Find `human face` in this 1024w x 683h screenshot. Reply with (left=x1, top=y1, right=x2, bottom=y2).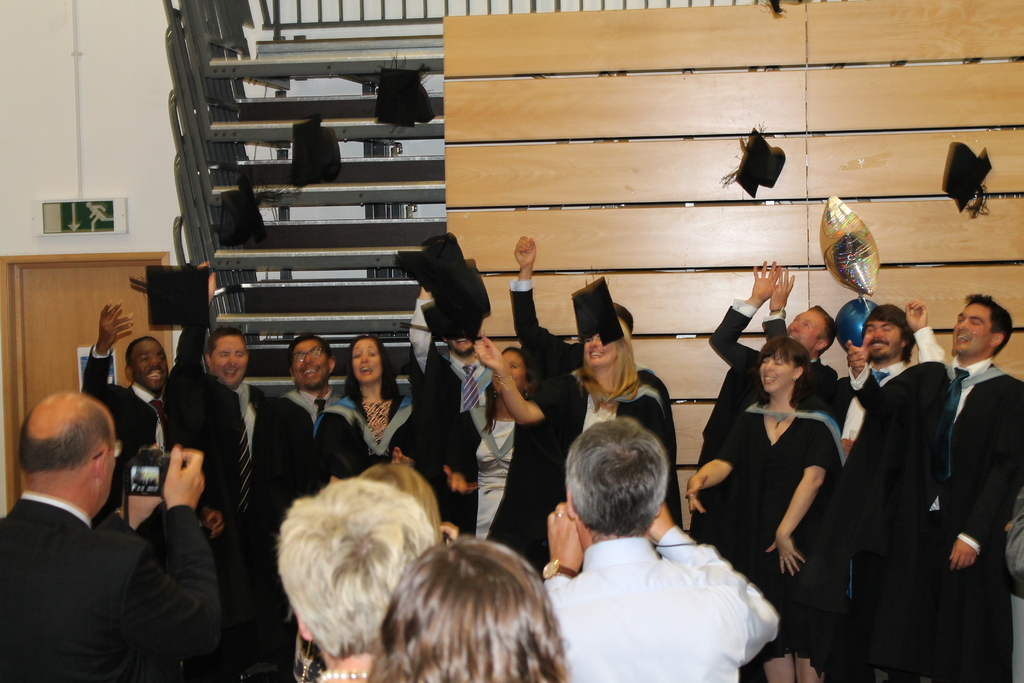
(left=131, top=336, right=169, bottom=395).
